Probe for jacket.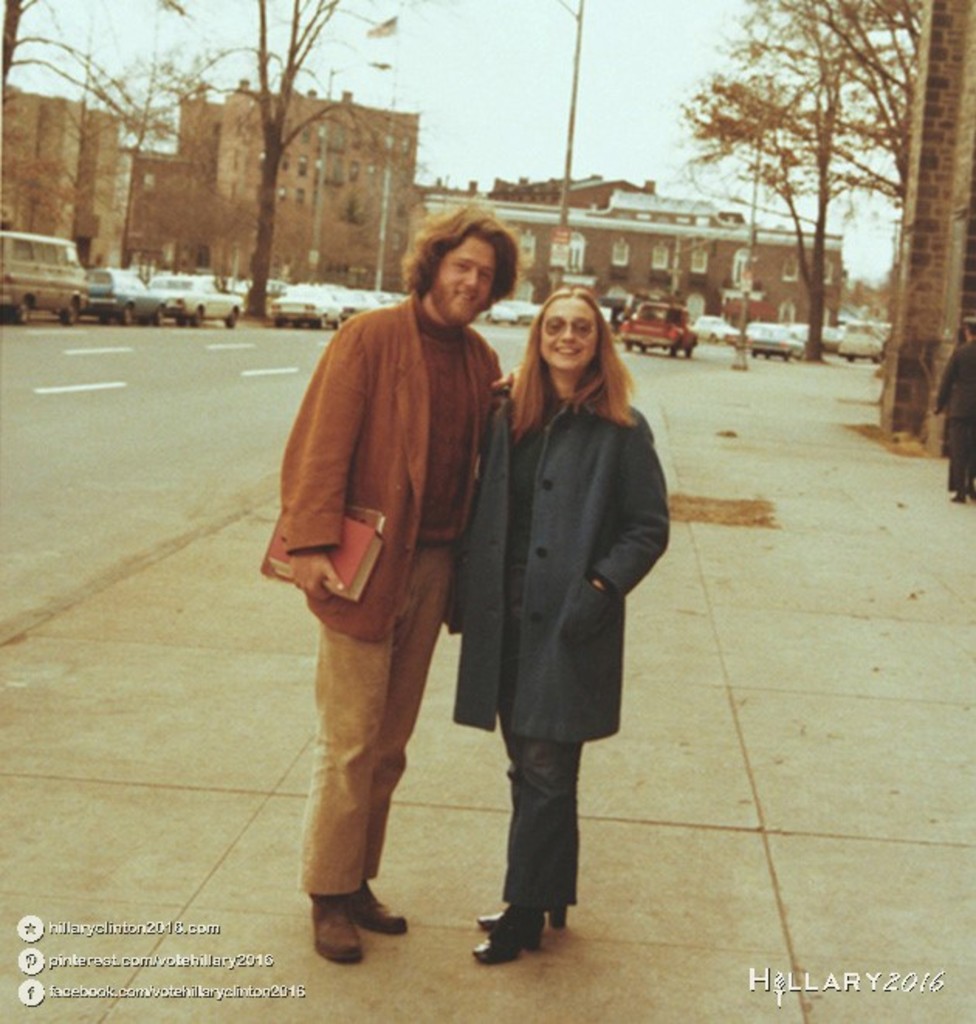
Probe result: bbox=[455, 376, 668, 741].
